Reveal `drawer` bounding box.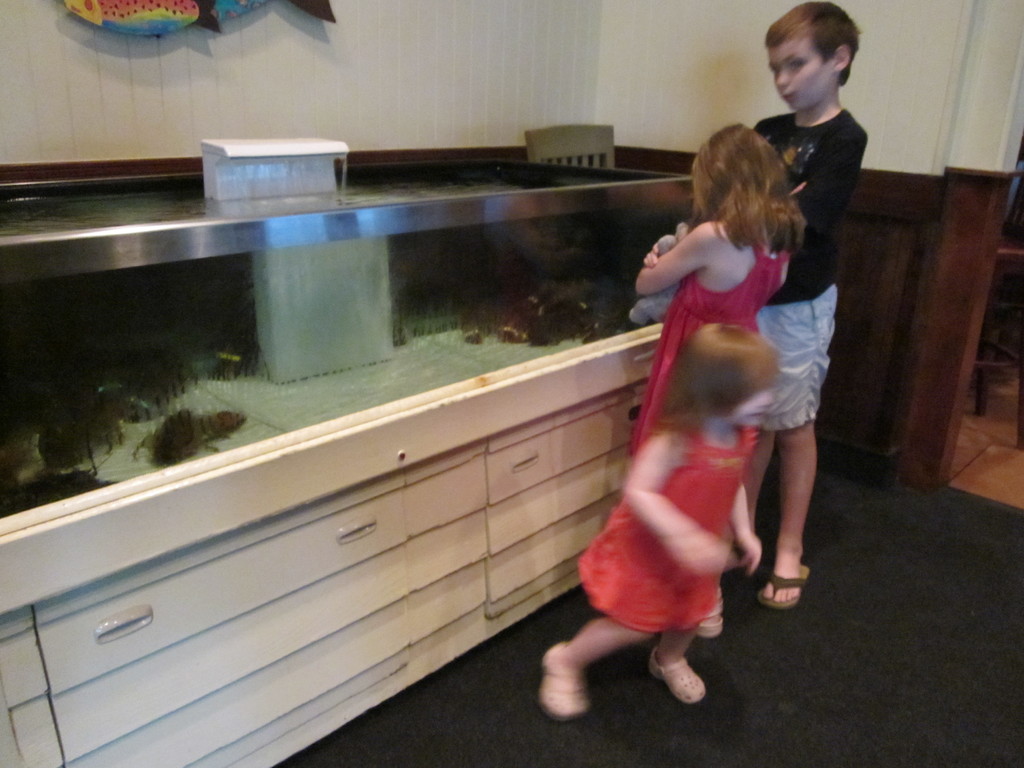
Revealed: crop(486, 490, 616, 609).
